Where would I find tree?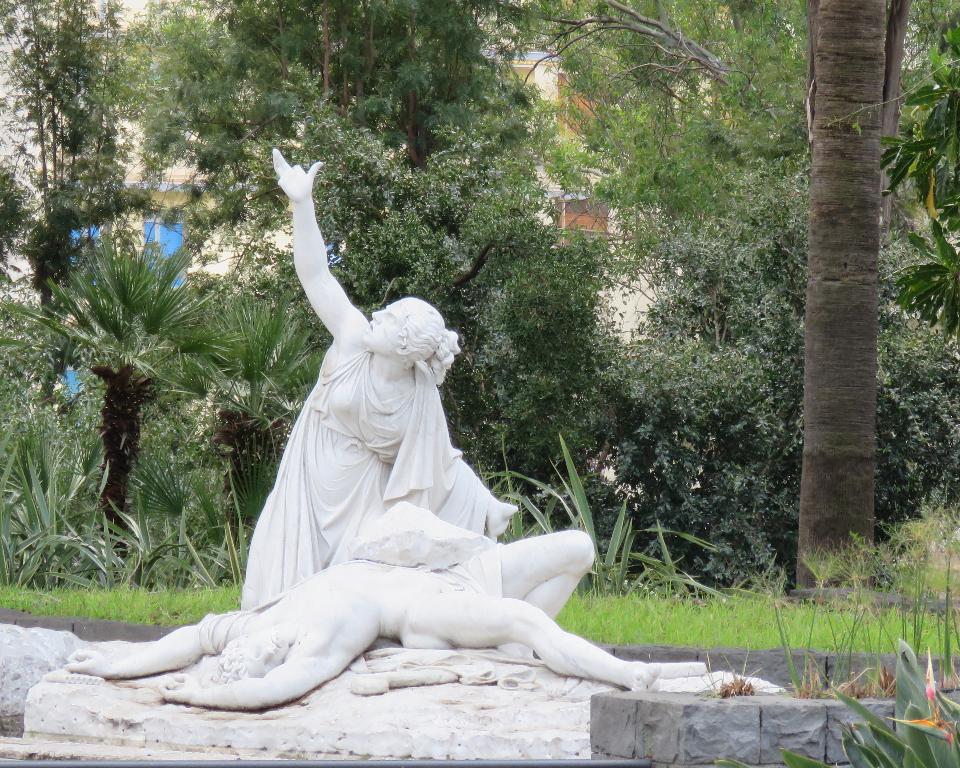
At [150,294,334,532].
